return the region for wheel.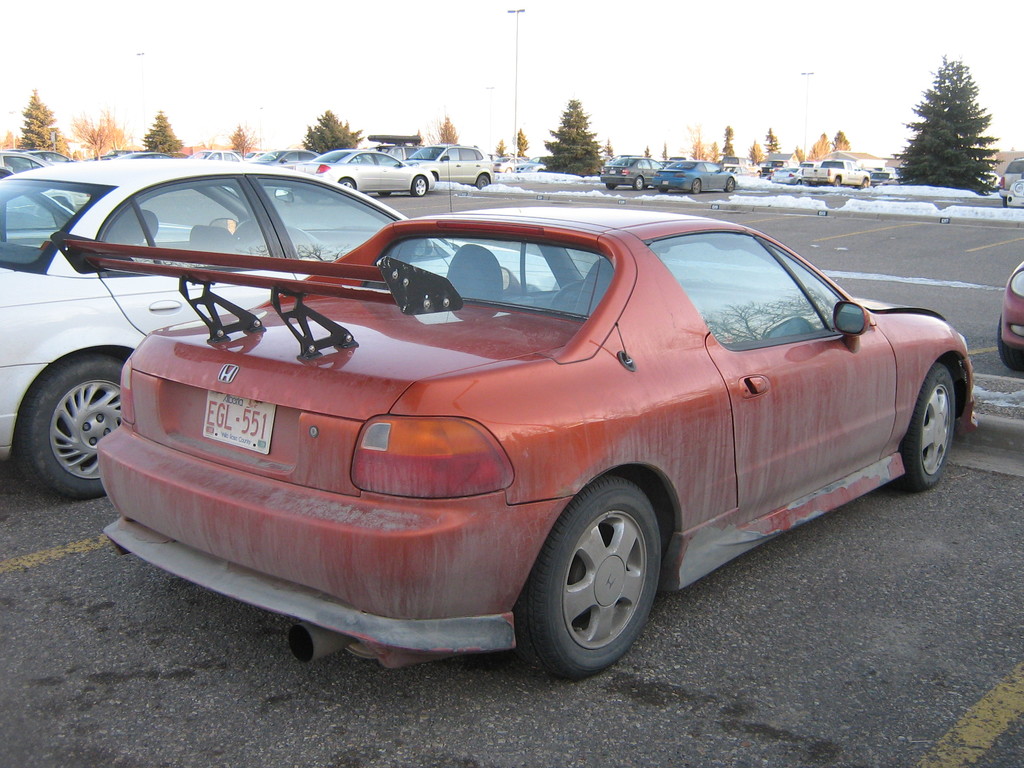
bbox=[897, 364, 955, 491].
